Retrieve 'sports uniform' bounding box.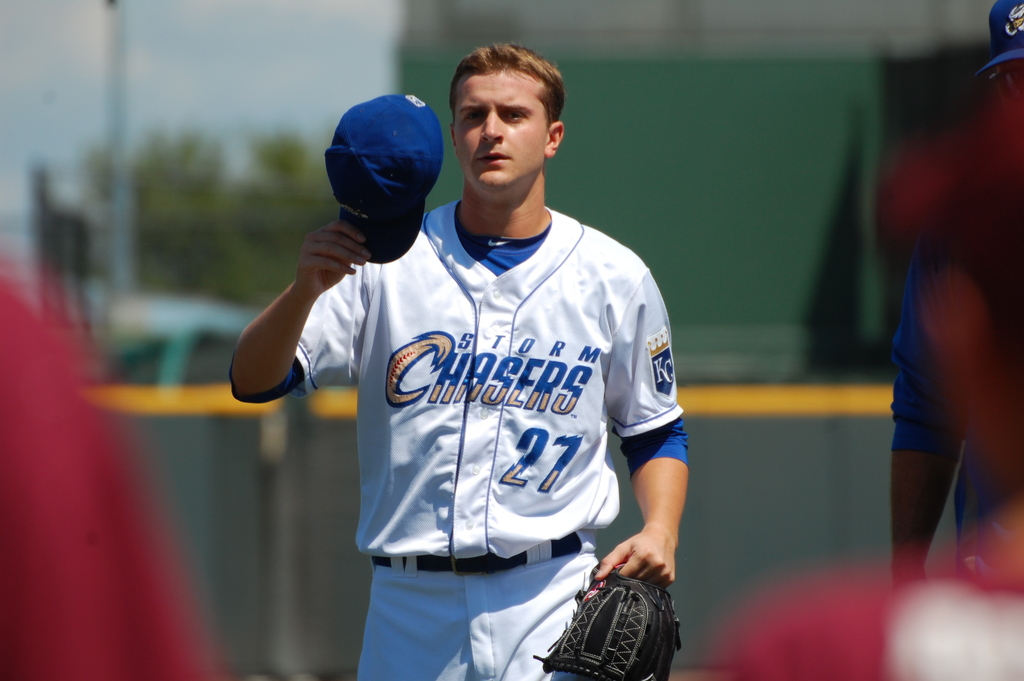
Bounding box: {"x1": 881, "y1": 204, "x2": 1023, "y2": 603}.
